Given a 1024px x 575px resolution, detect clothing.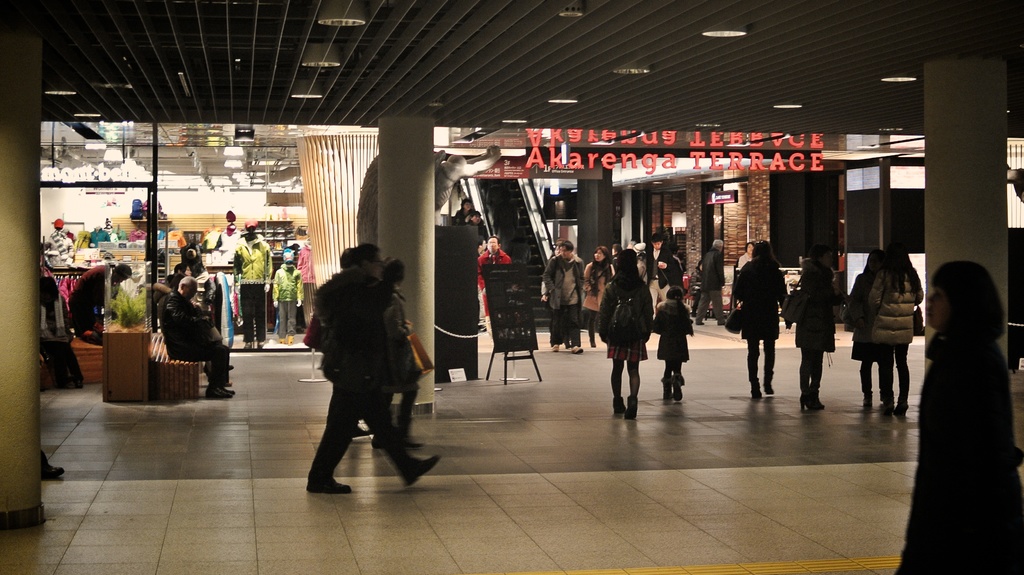
x1=843, y1=282, x2=888, y2=359.
